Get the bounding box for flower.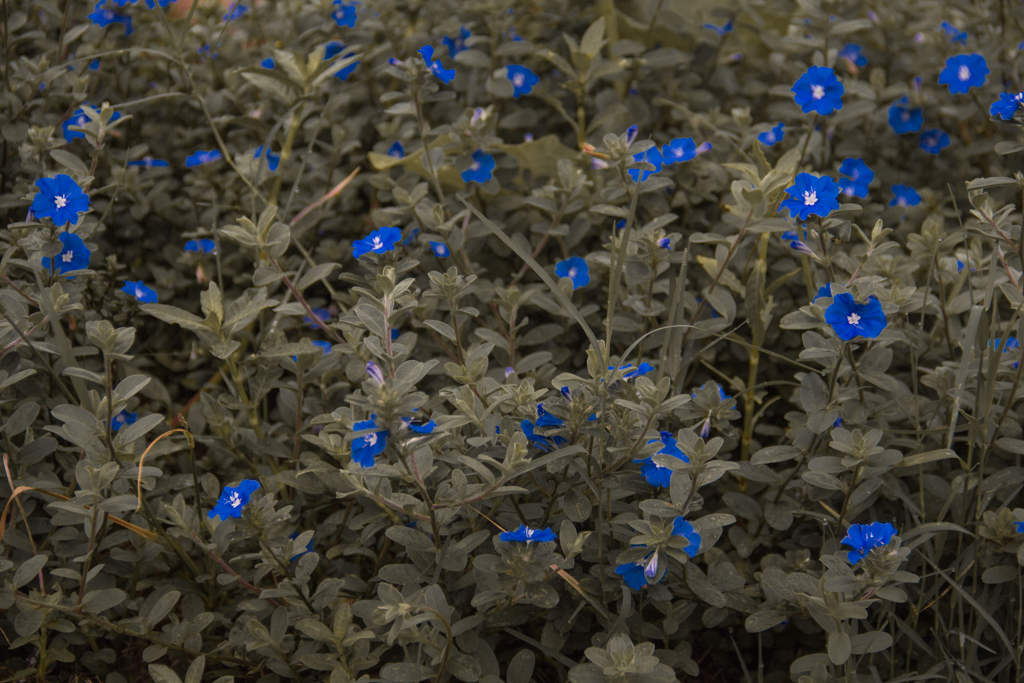
bbox=(840, 521, 903, 575).
